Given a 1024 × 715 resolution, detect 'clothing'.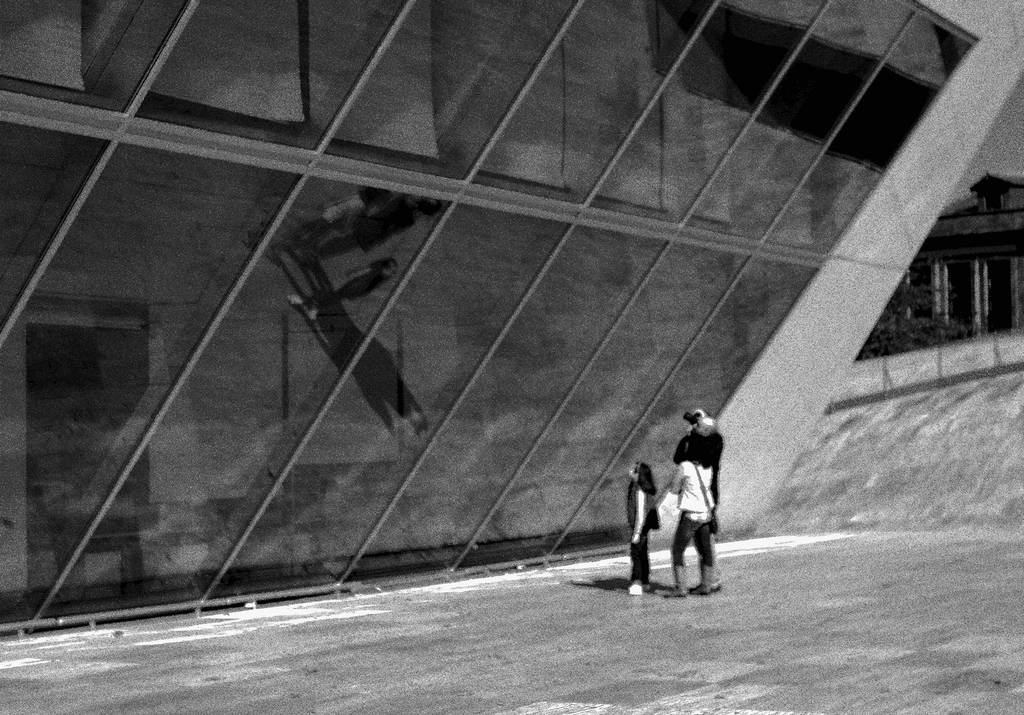
region(669, 460, 719, 566).
